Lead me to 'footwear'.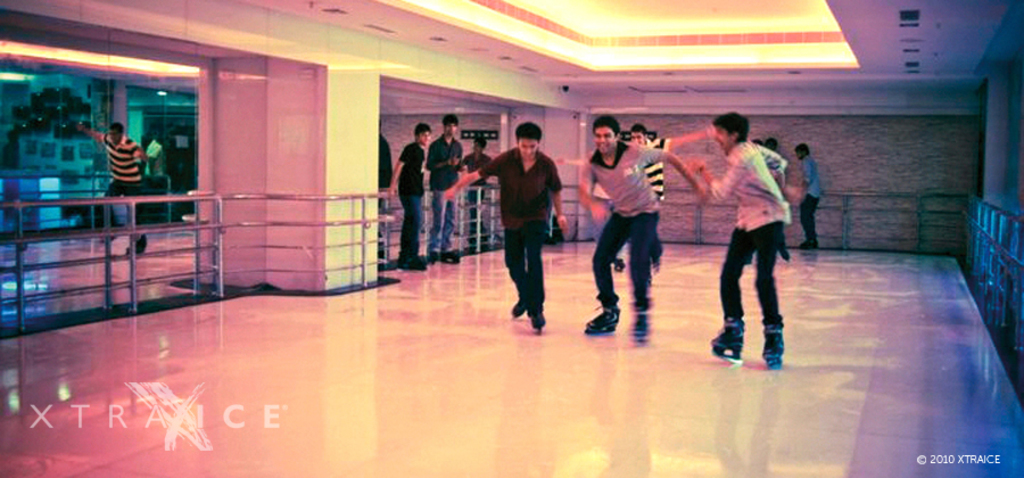
Lead to {"left": 763, "top": 325, "right": 800, "bottom": 369}.
